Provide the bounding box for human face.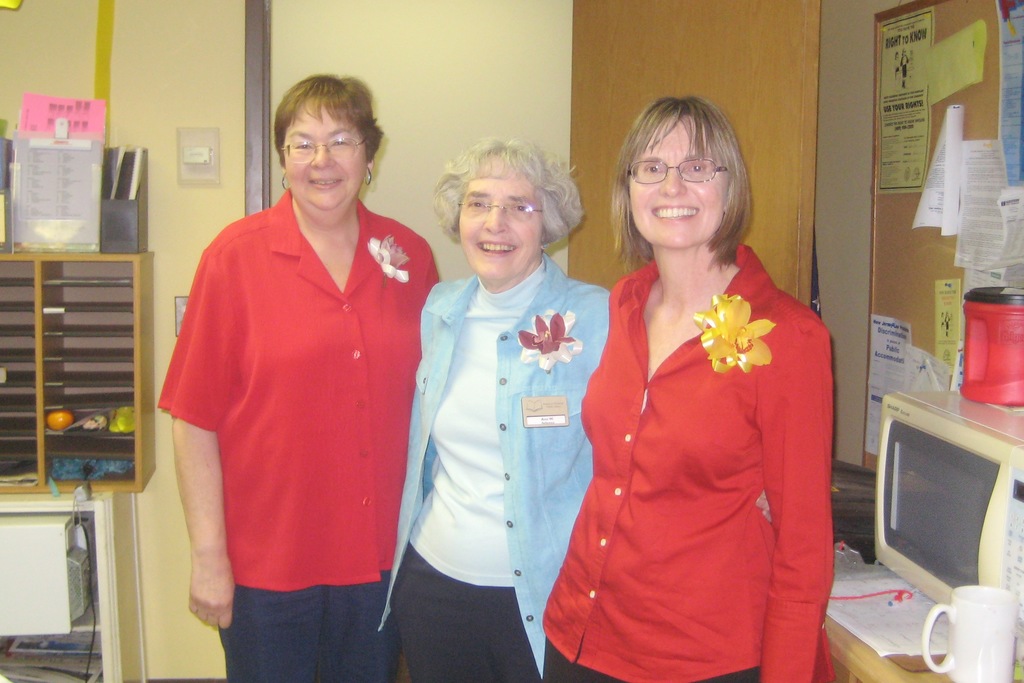
select_region(627, 115, 740, 257).
